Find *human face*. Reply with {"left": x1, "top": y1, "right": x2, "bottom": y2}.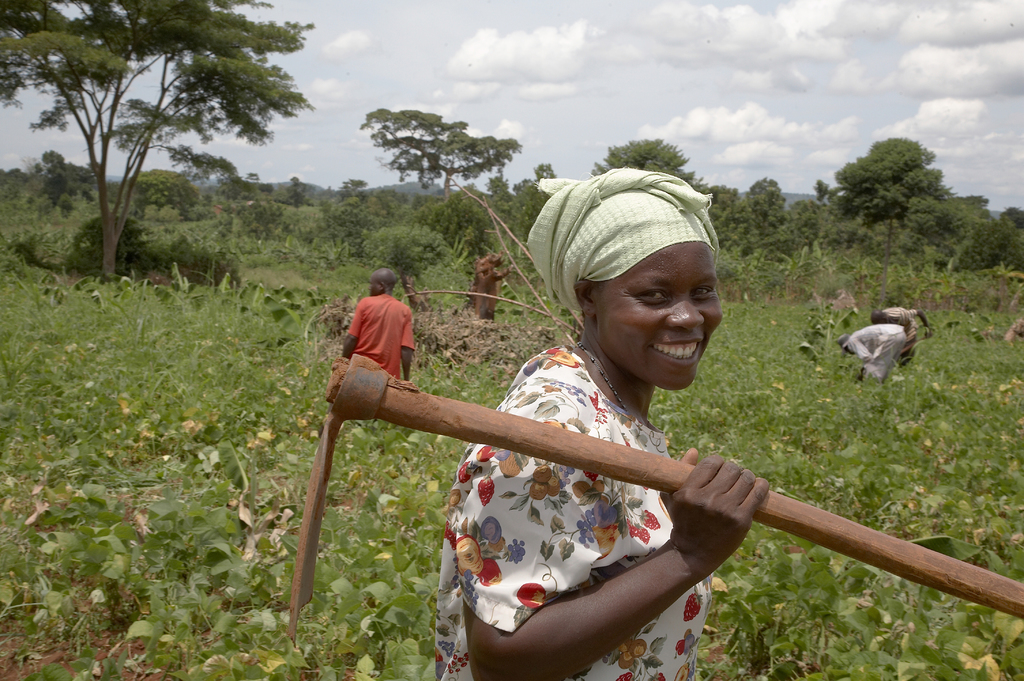
{"left": 591, "top": 235, "right": 725, "bottom": 389}.
